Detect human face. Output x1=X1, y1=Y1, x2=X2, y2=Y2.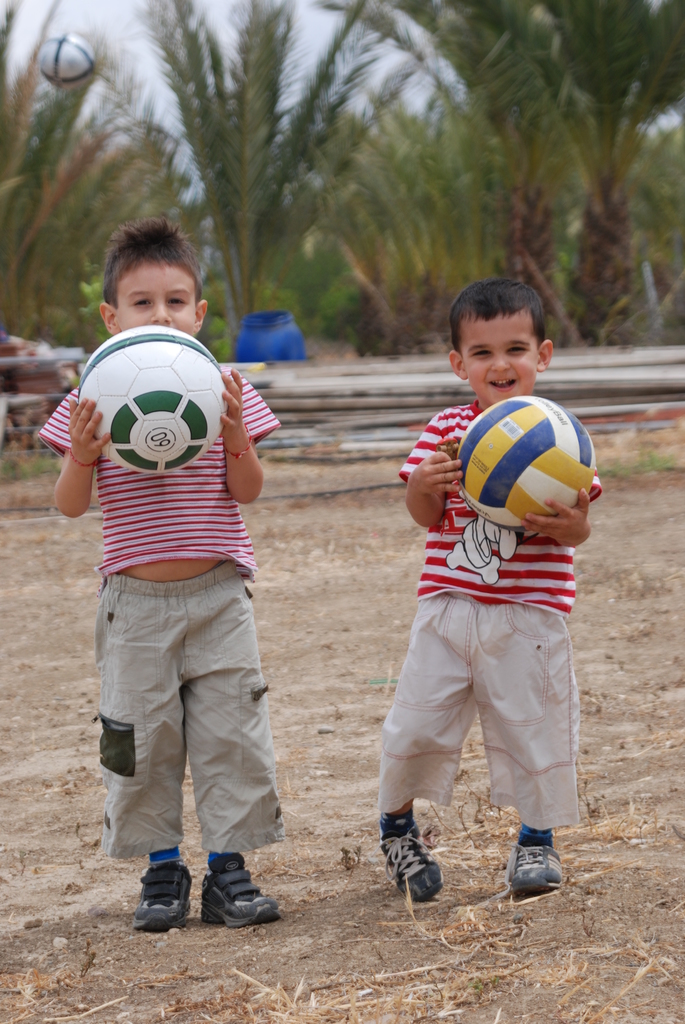
x1=460, y1=311, x2=537, y2=402.
